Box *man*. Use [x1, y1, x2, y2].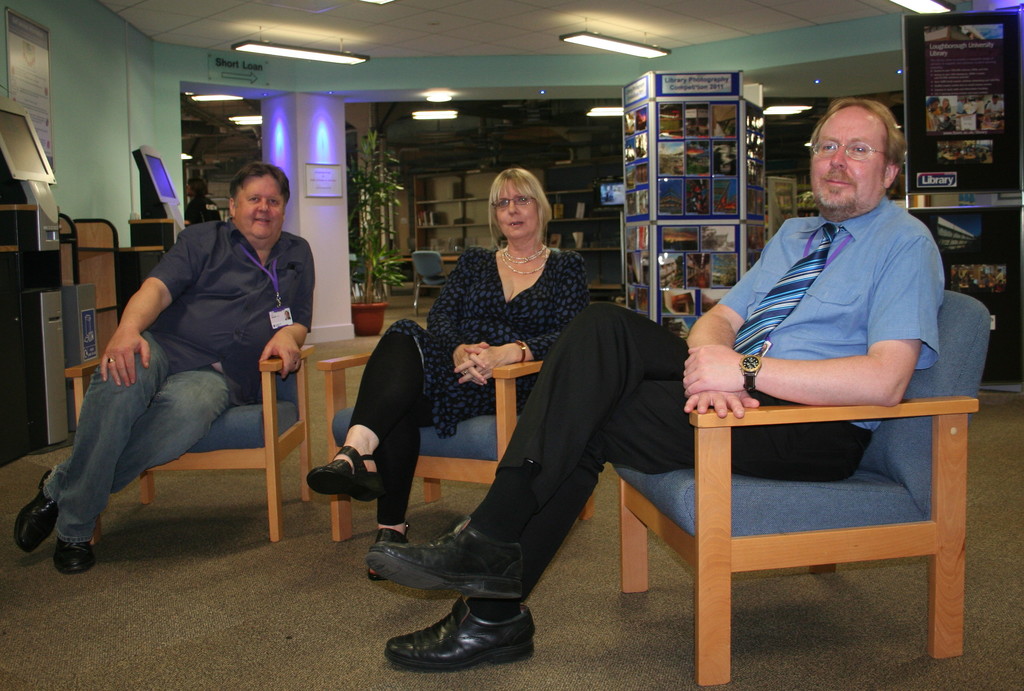
[986, 95, 1005, 118].
